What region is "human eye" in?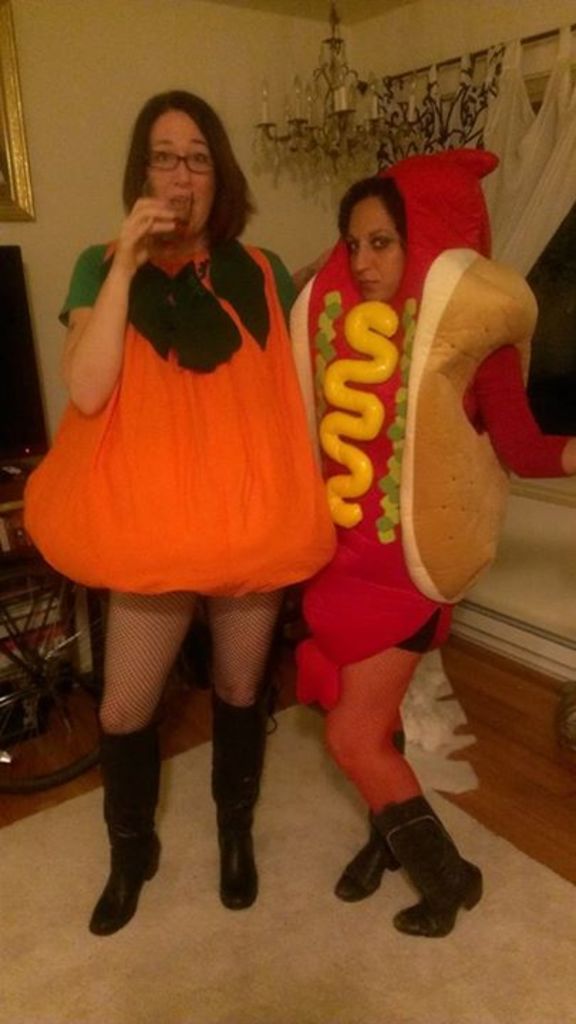
188,148,209,165.
